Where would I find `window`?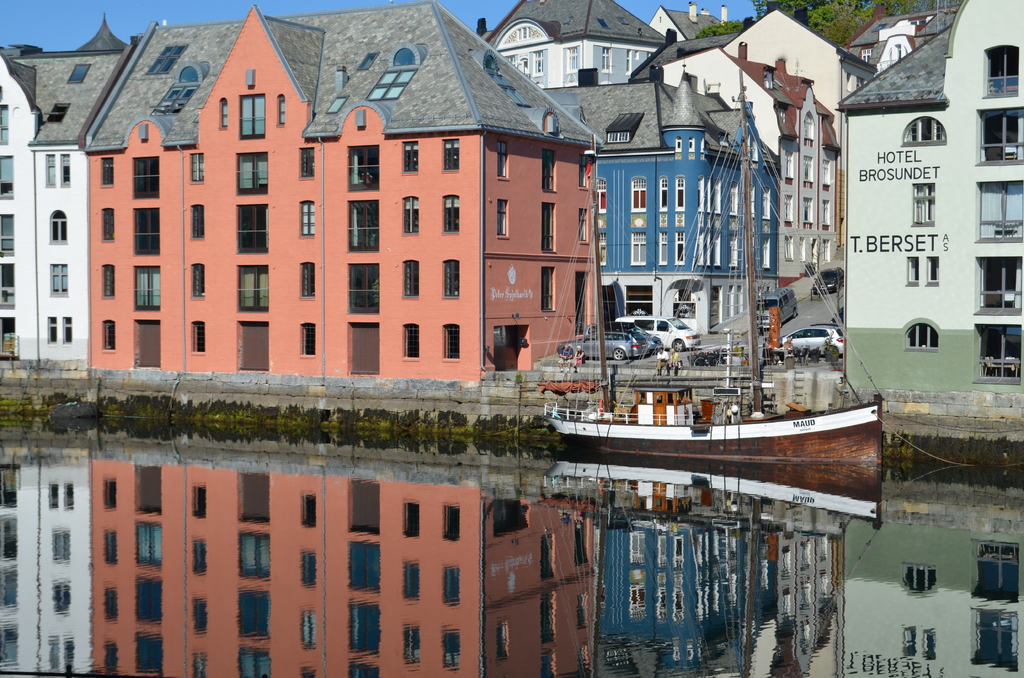
At crop(0, 213, 15, 252).
